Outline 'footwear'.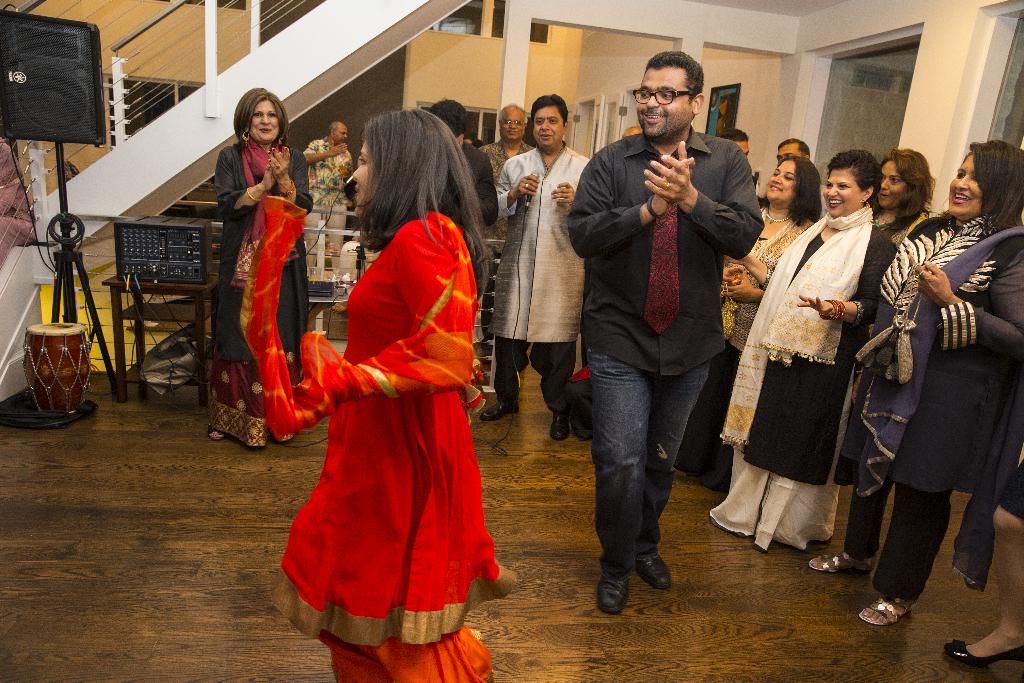
Outline: (x1=545, y1=415, x2=568, y2=442).
